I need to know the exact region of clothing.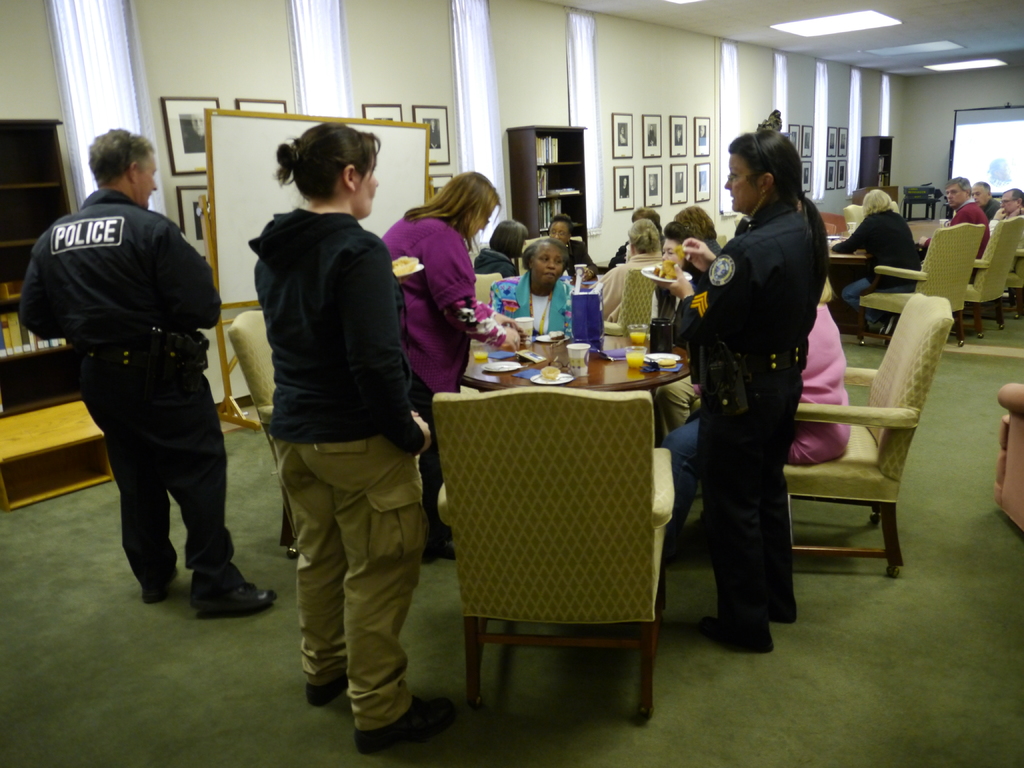
Region: 244 213 432 726.
